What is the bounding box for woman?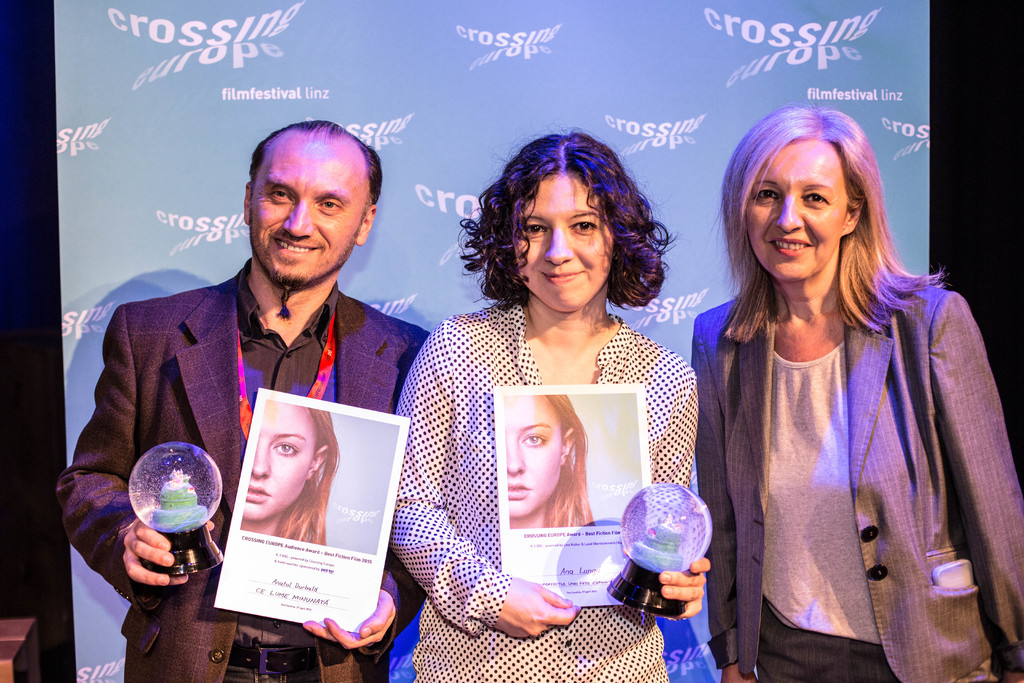
crop(237, 399, 342, 543).
